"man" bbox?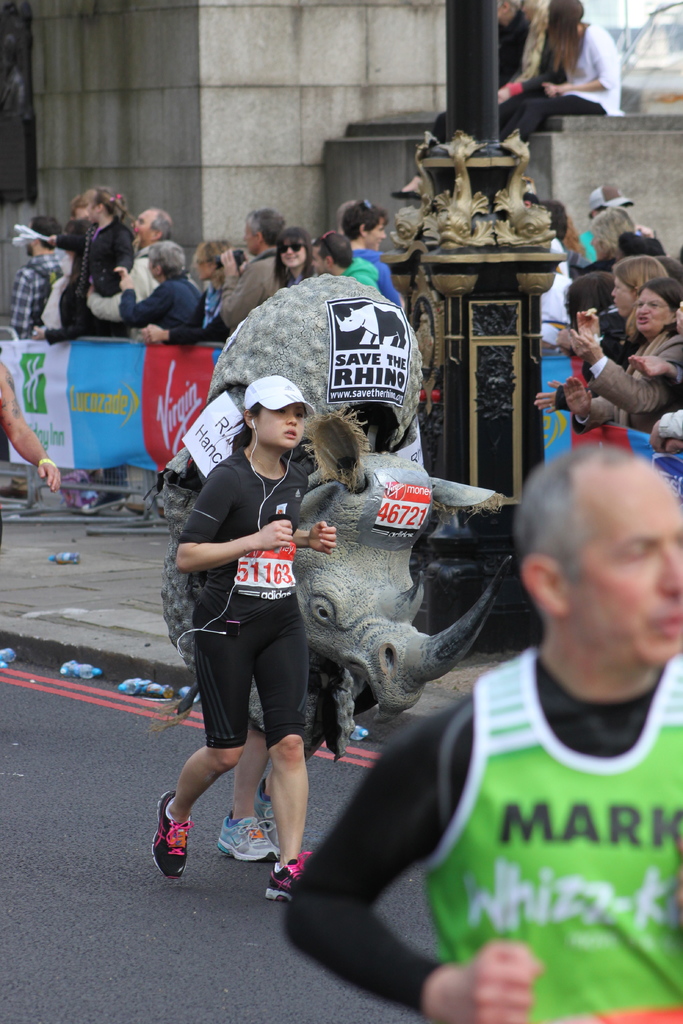
BBox(1, 216, 73, 504)
